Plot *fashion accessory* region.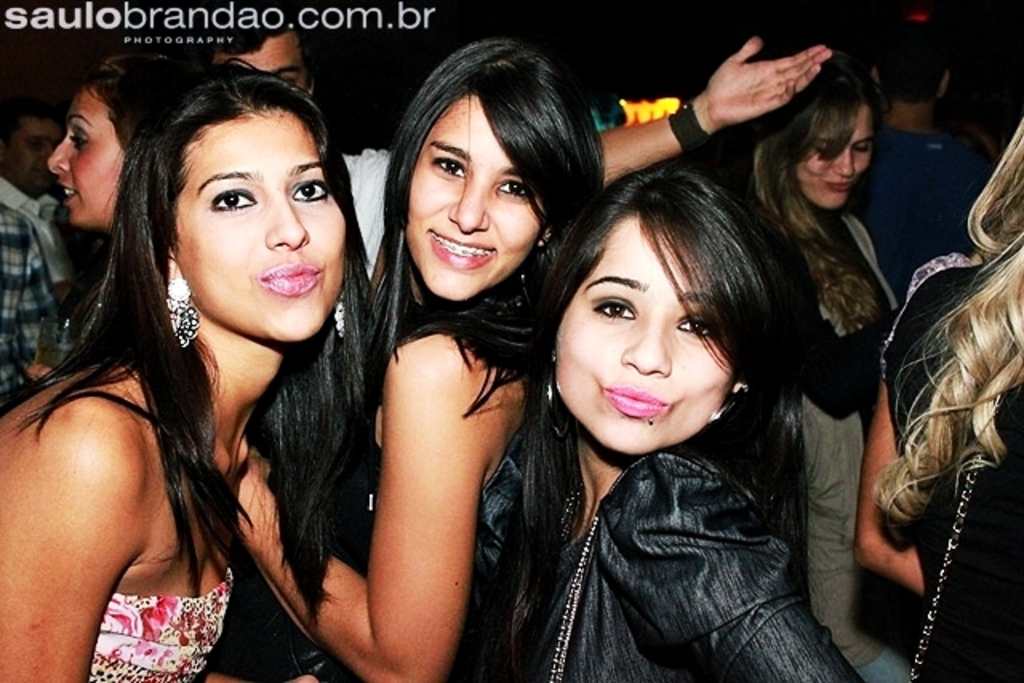
Plotted at l=547, t=350, r=560, b=408.
